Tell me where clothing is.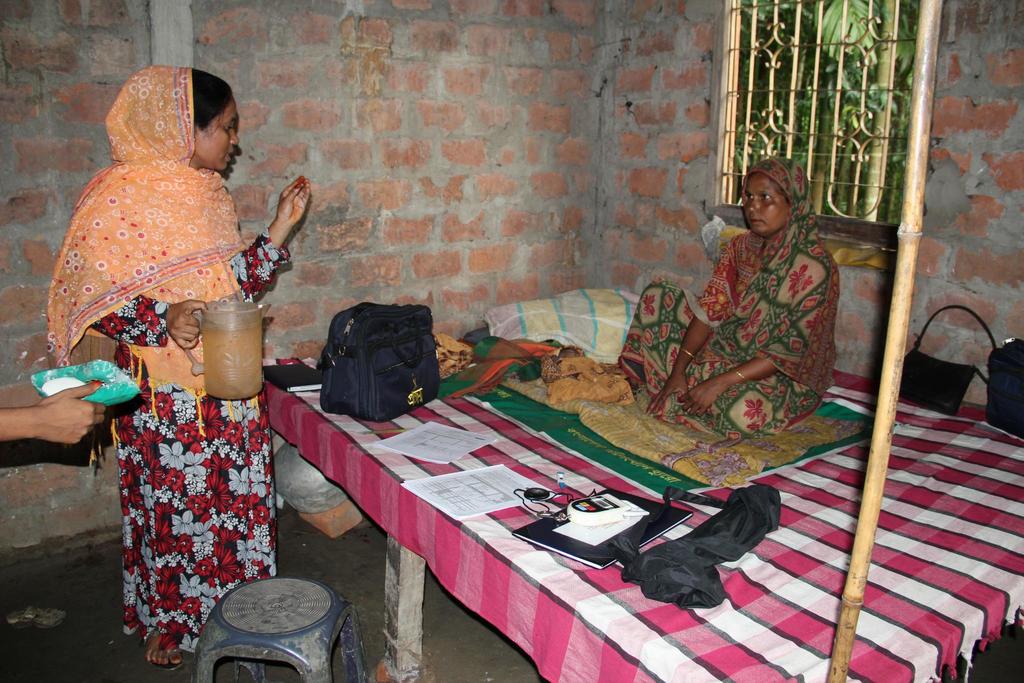
clothing is at bbox(46, 64, 289, 651).
